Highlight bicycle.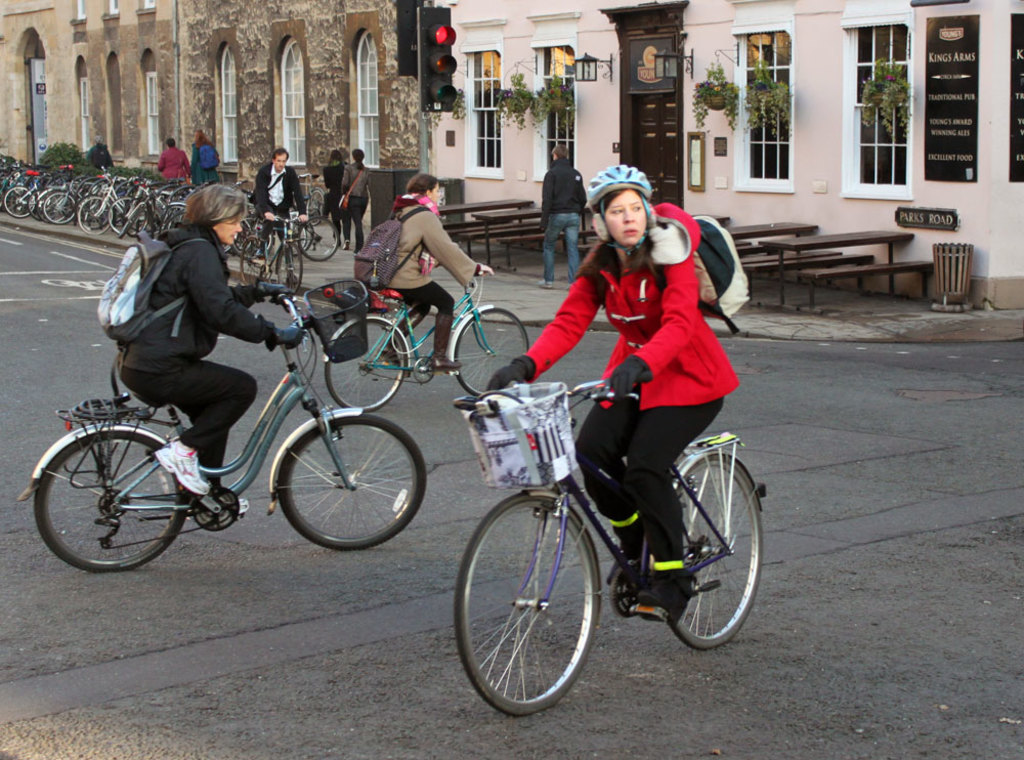
Highlighted region: left=3, top=174, right=38, bottom=220.
